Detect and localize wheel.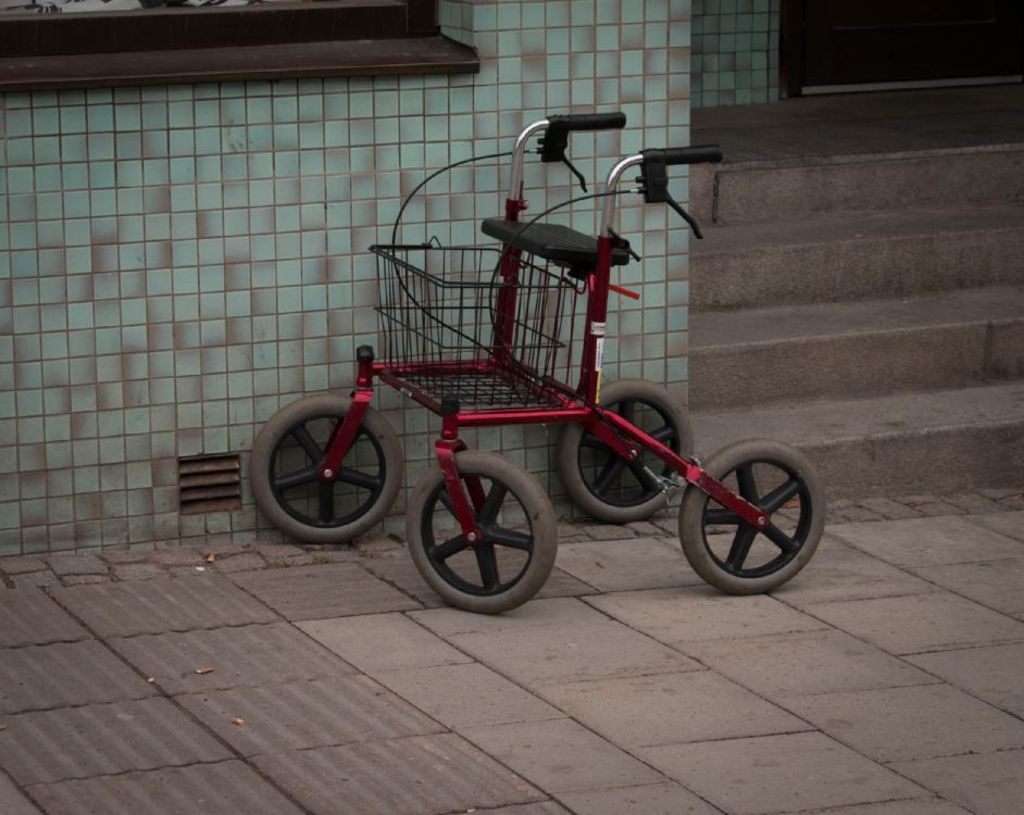
Localized at {"left": 676, "top": 437, "right": 825, "bottom": 604}.
